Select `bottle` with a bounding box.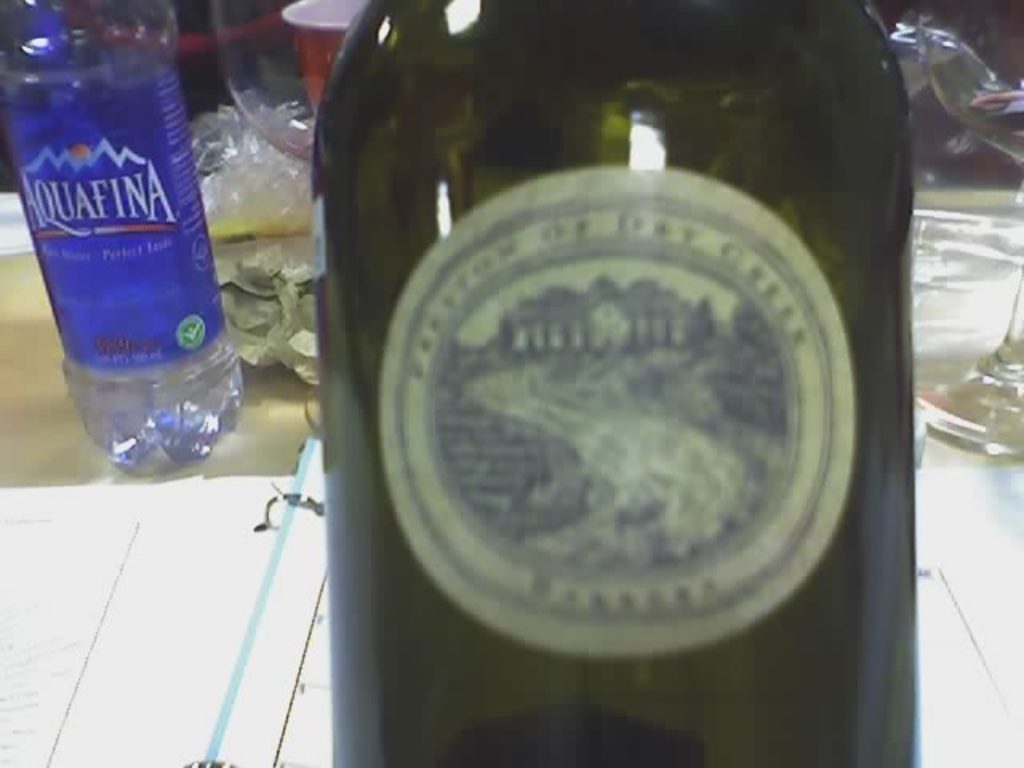
crop(298, 0, 926, 766).
